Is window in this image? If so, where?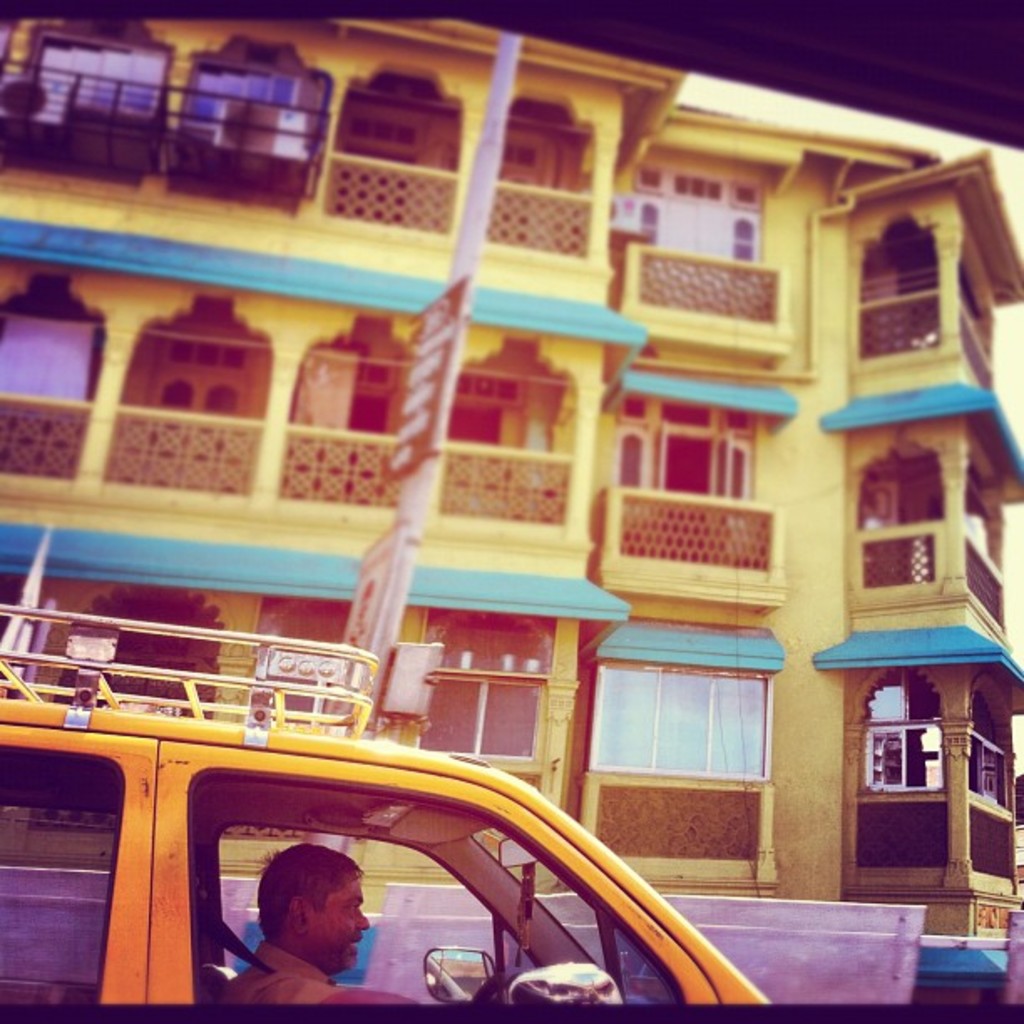
Yes, at x1=636, y1=169, x2=661, y2=191.
